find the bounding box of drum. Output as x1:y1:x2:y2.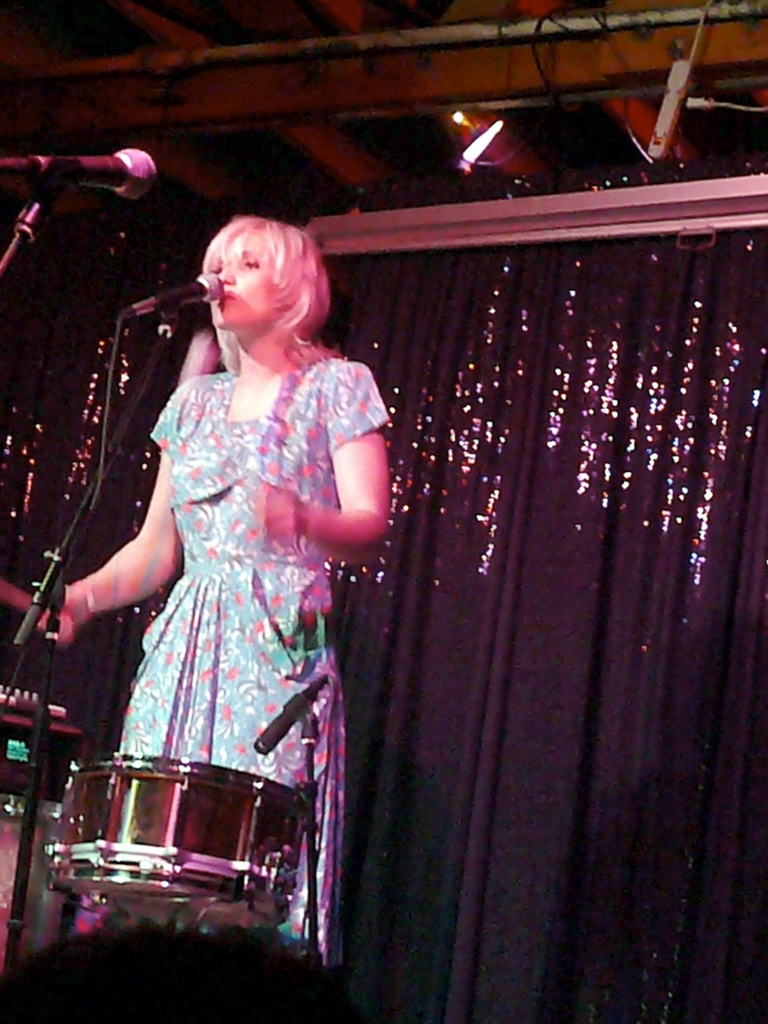
46:749:311:923.
